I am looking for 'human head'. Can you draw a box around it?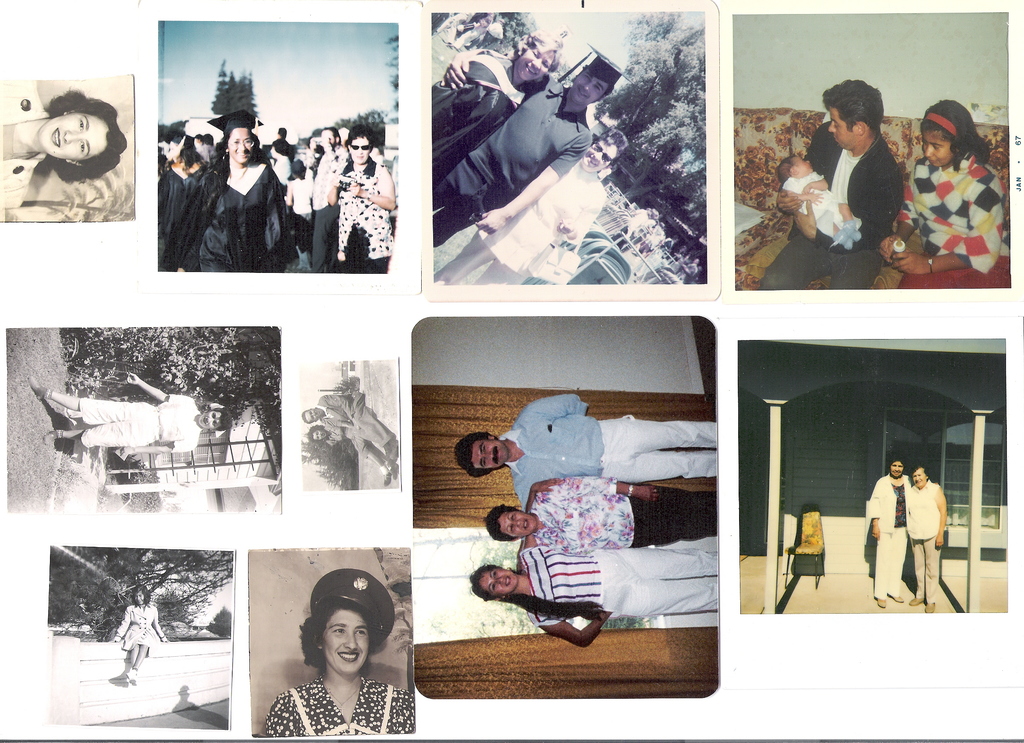
Sure, the bounding box is (left=204, top=106, right=264, bottom=163).
